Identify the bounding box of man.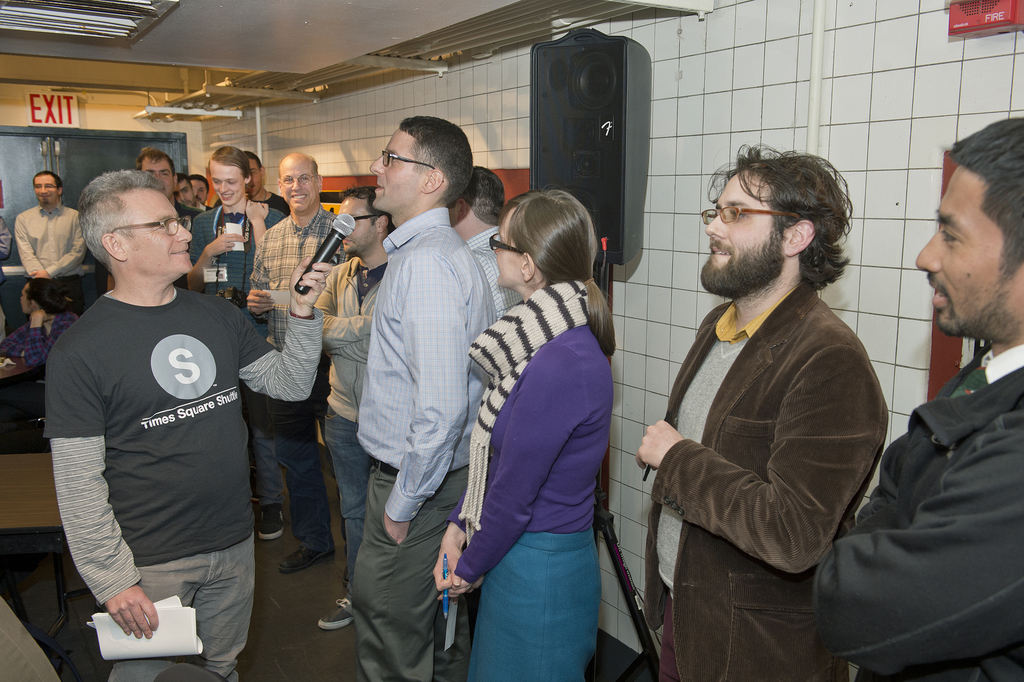
detection(247, 144, 291, 218).
